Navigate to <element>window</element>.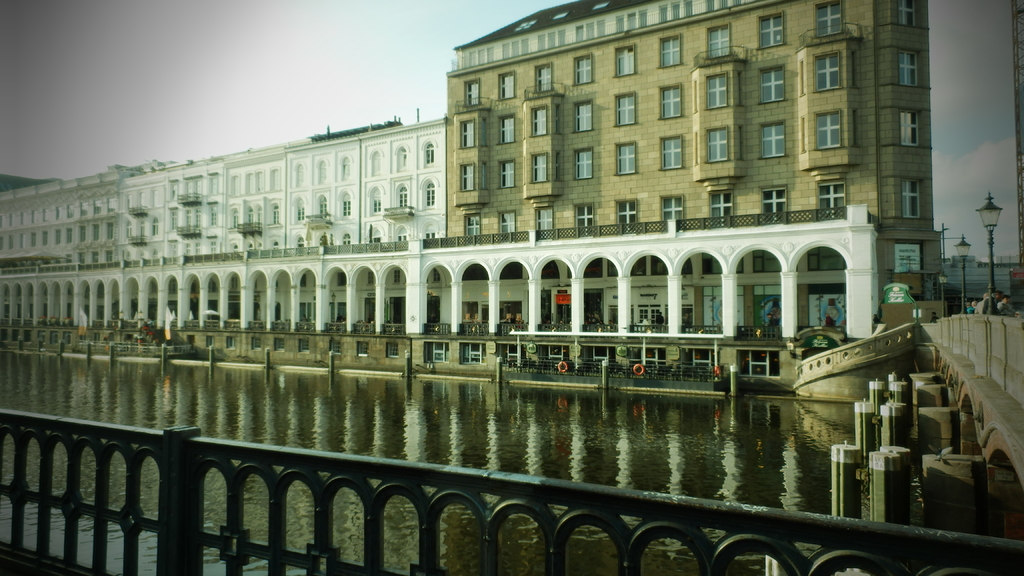
Navigation target: x1=702, y1=257, x2=746, y2=273.
